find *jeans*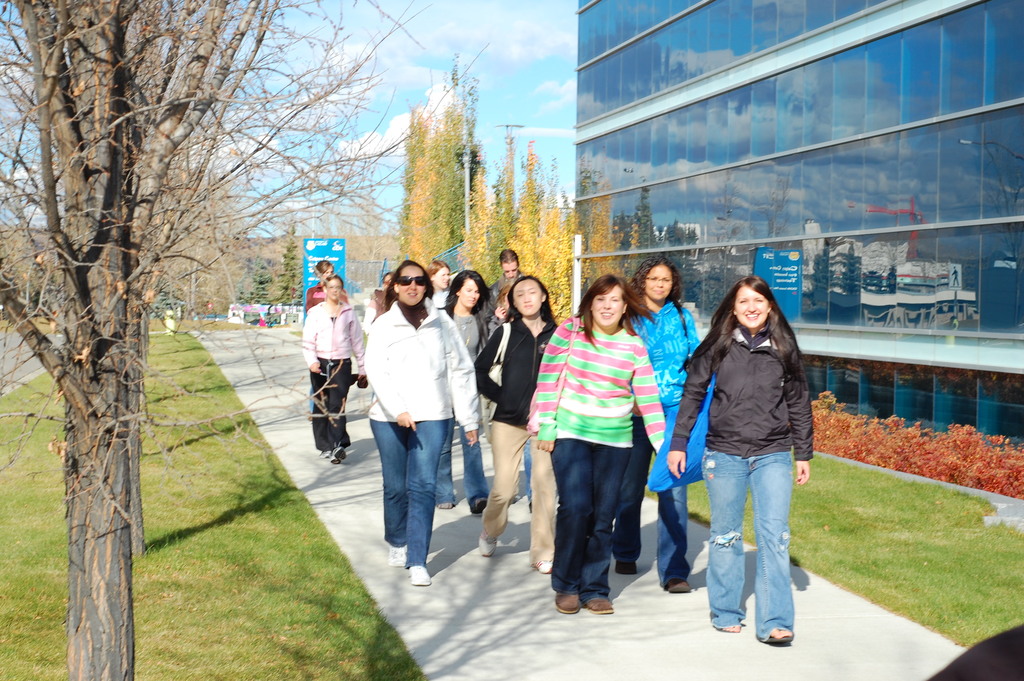
[x1=375, y1=417, x2=460, y2=577]
